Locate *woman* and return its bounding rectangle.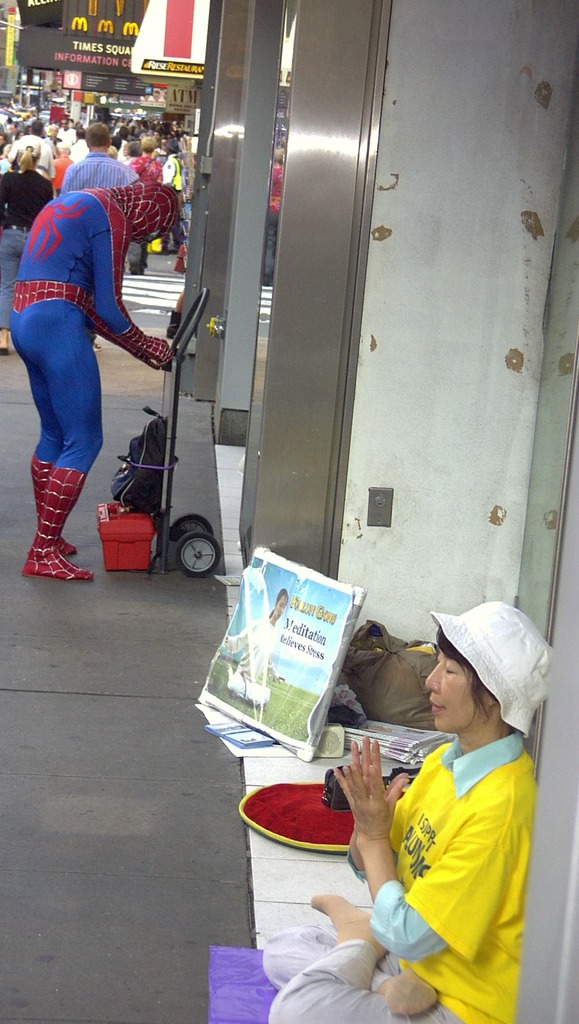
bbox=[0, 130, 69, 356].
